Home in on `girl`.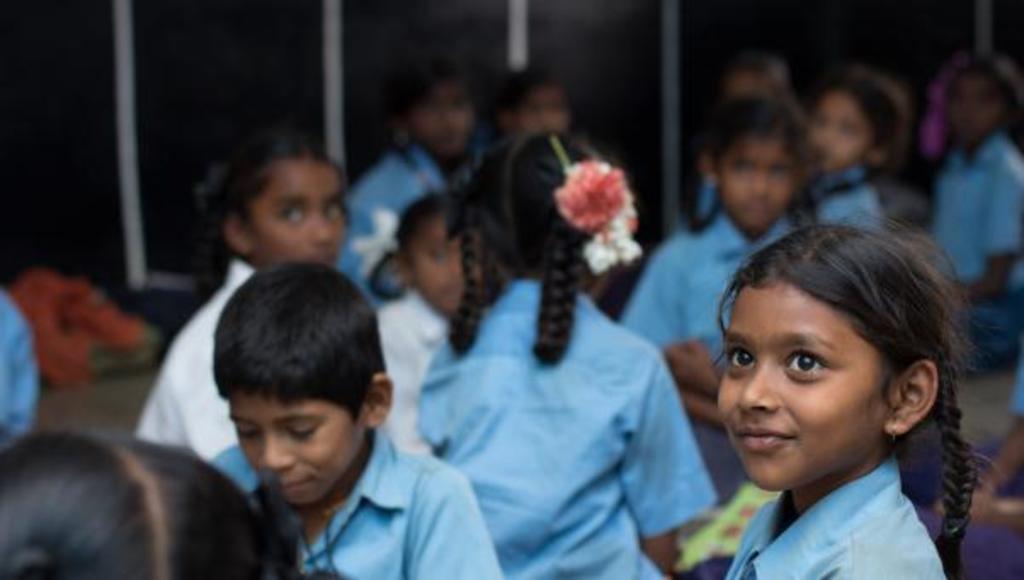
Homed in at 713,214,990,578.
